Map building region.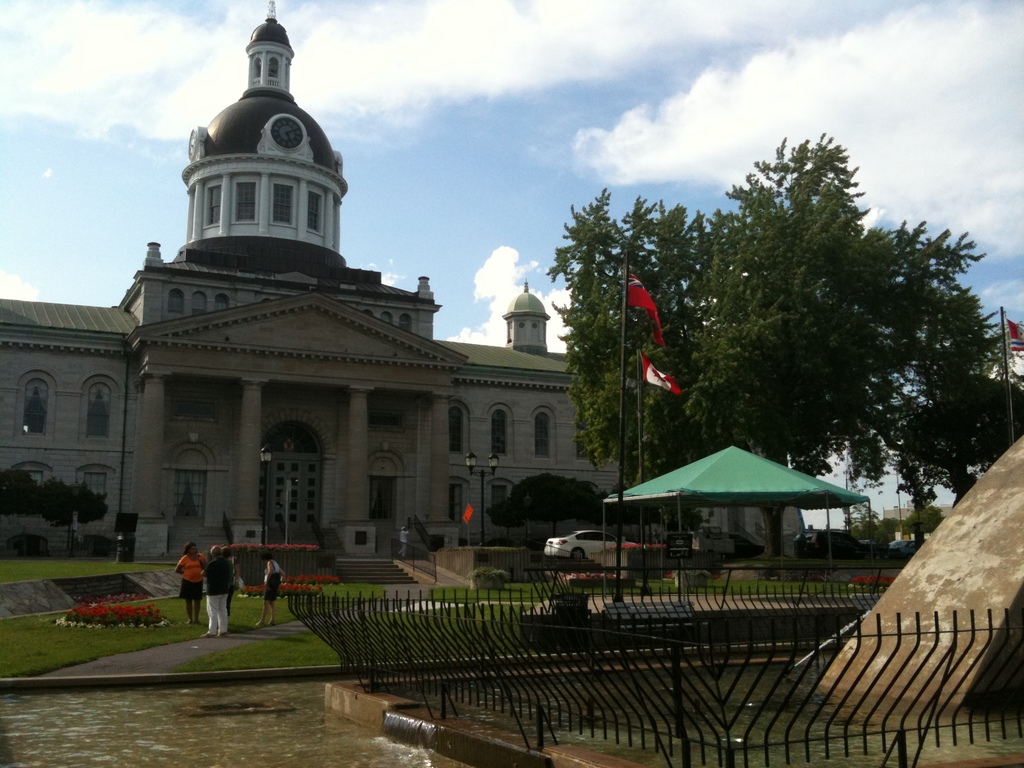
Mapped to pyautogui.locateOnScreen(0, 4, 630, 560).
